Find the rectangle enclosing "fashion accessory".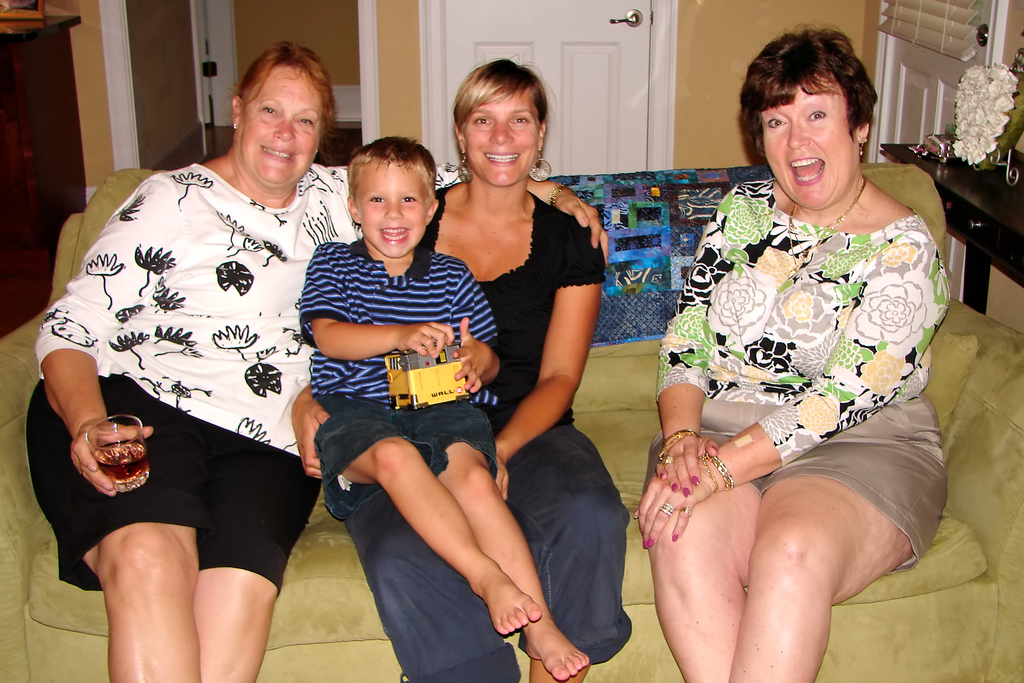
detection(662, 428, 702, 447).
